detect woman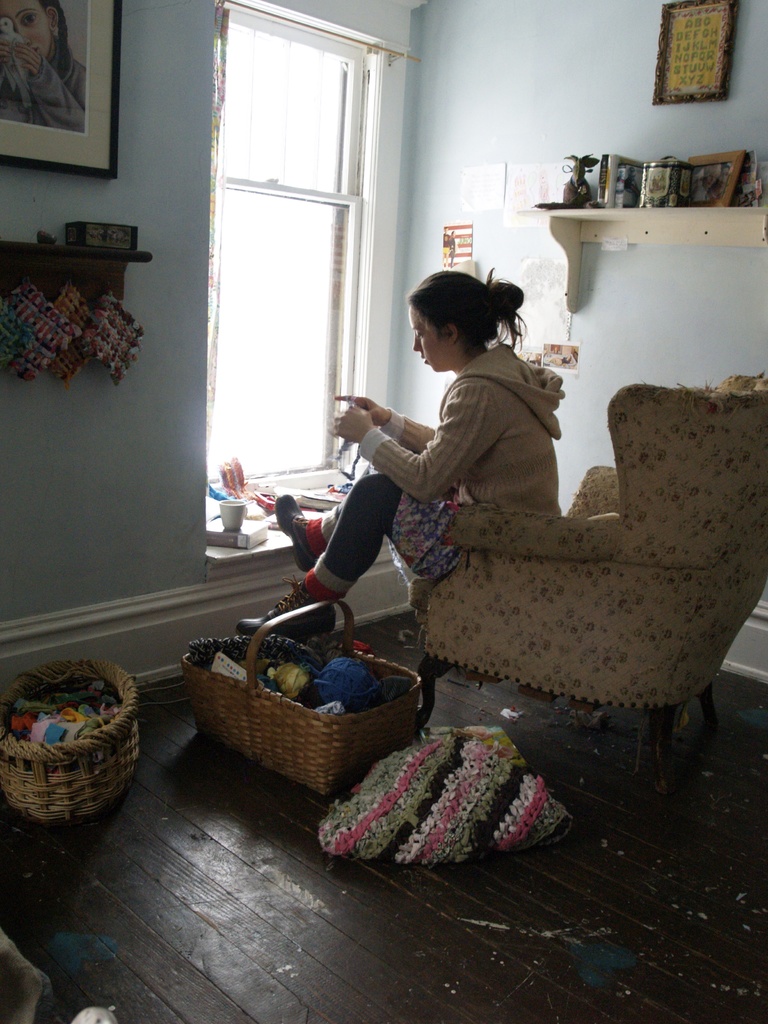
region(320, 276, 612, 717)
